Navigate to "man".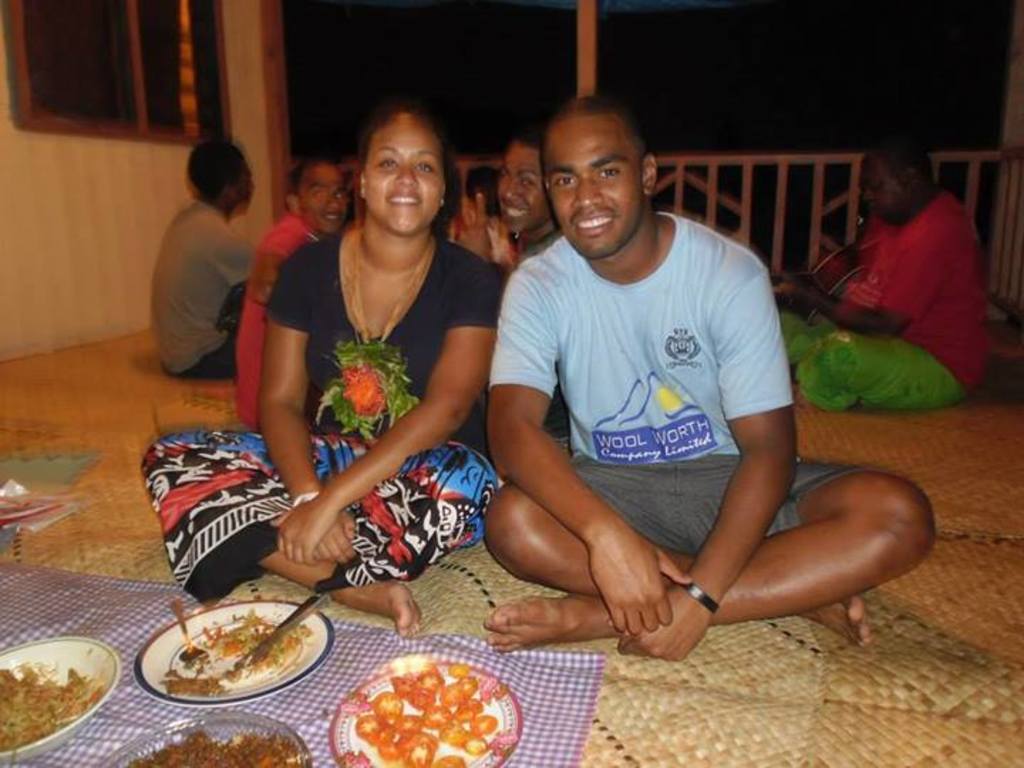
Navigation target: (457, 88, 870, 698).
